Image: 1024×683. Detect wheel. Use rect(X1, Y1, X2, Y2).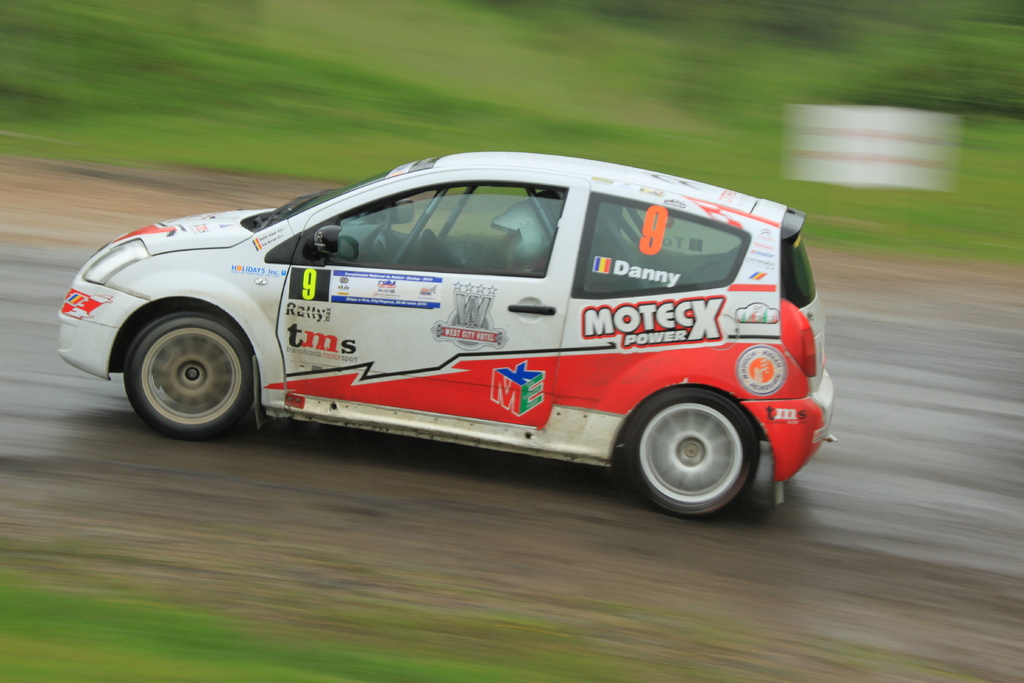
rect(124, 306, 255, 437).
